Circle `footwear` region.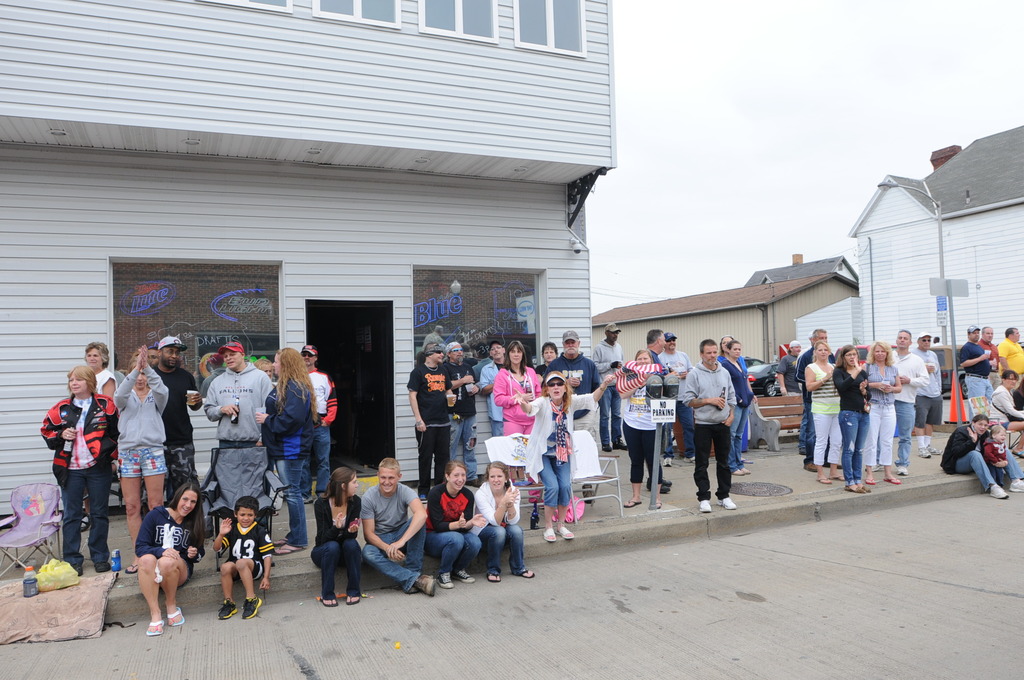
Region: detection(1010, 479, 1023, 495).
